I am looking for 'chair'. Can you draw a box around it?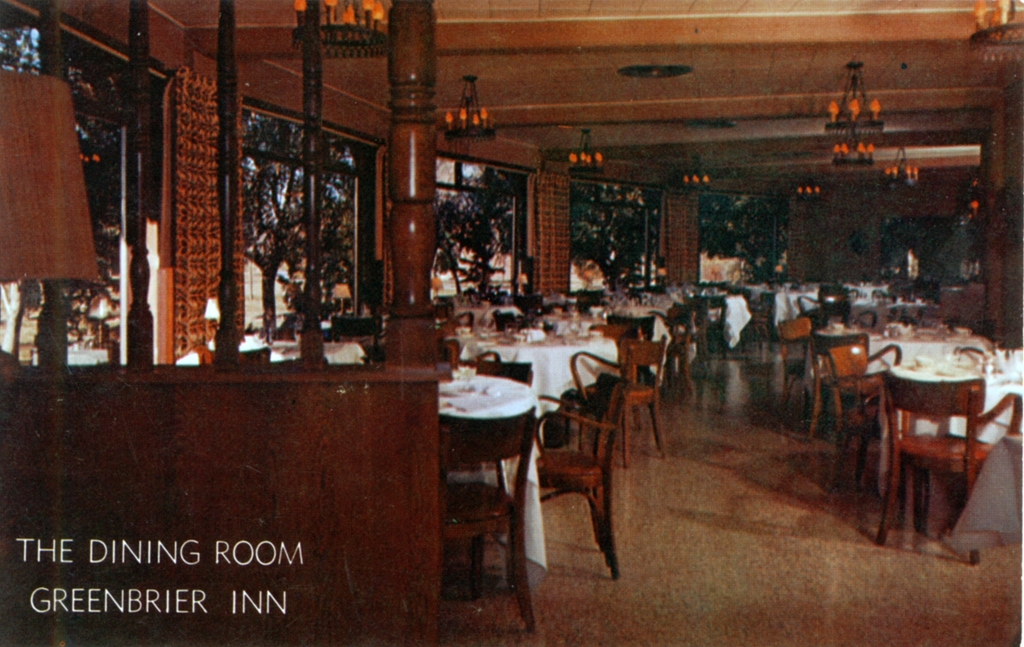
Sure, the bounding box is crop(539, 321, 649, 596).
